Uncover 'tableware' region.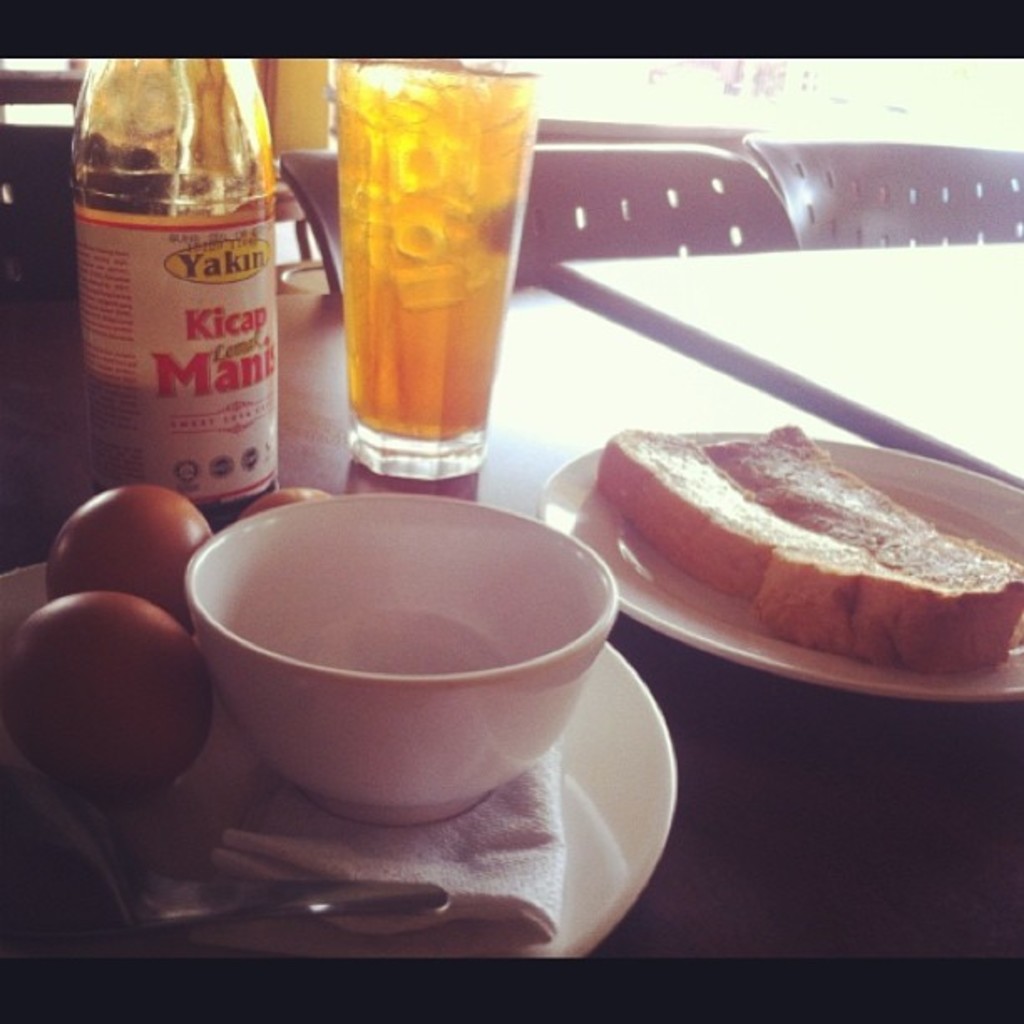
Uncovered: 537, 432, 1022, 698.
